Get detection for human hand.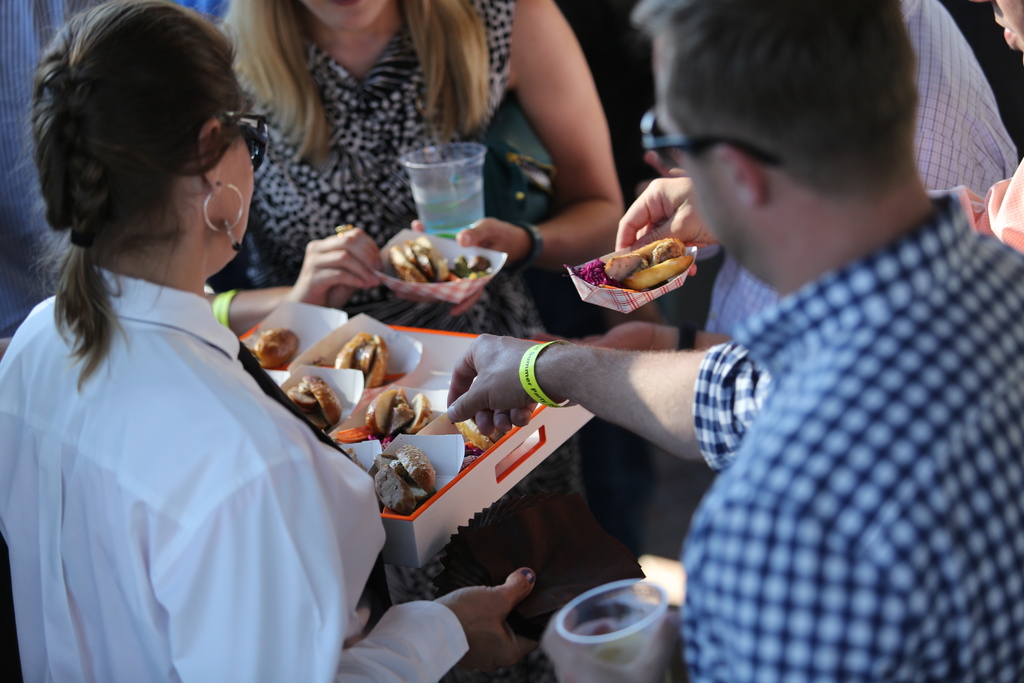
Detection: <region>410, 217, 525, 274</region>.
